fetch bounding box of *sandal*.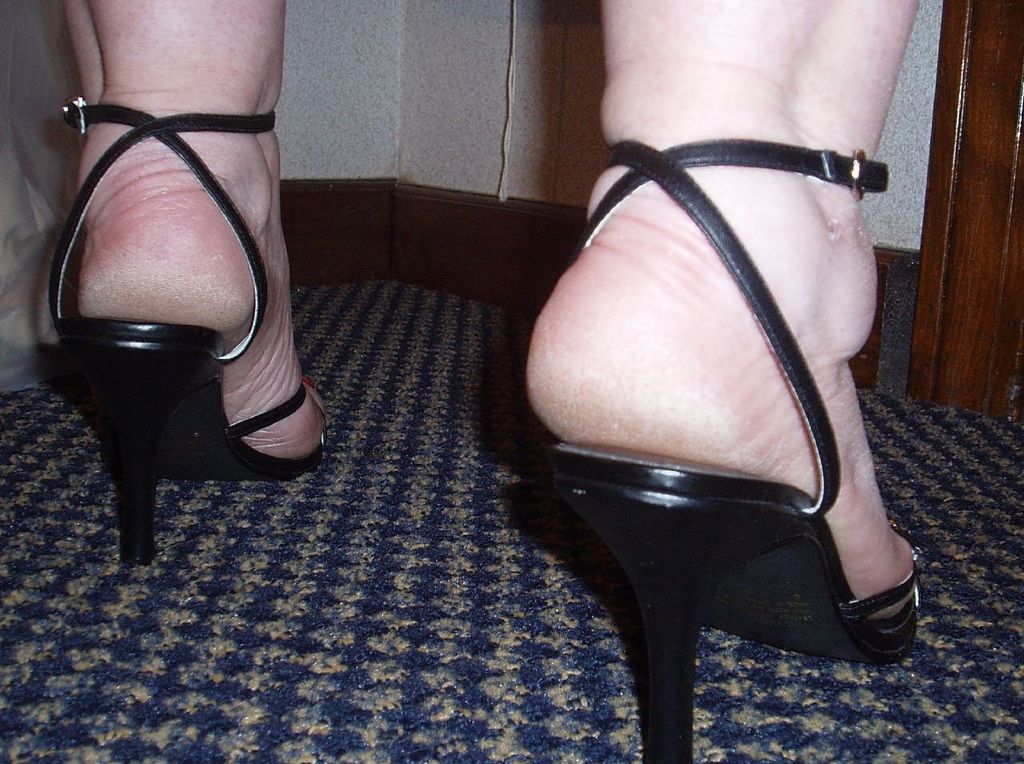
Bbox: box=[31, 95, 330, 567].
